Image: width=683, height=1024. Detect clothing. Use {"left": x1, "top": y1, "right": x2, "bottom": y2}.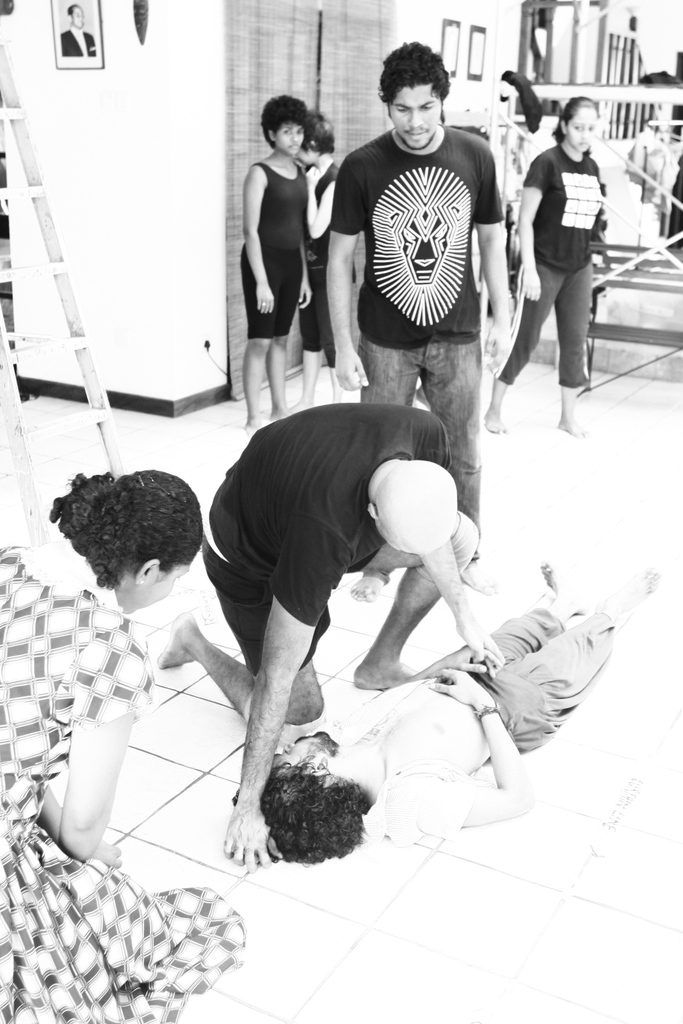
{"left": 208, "top": 406, "right": 448, "bottom": 625}.
